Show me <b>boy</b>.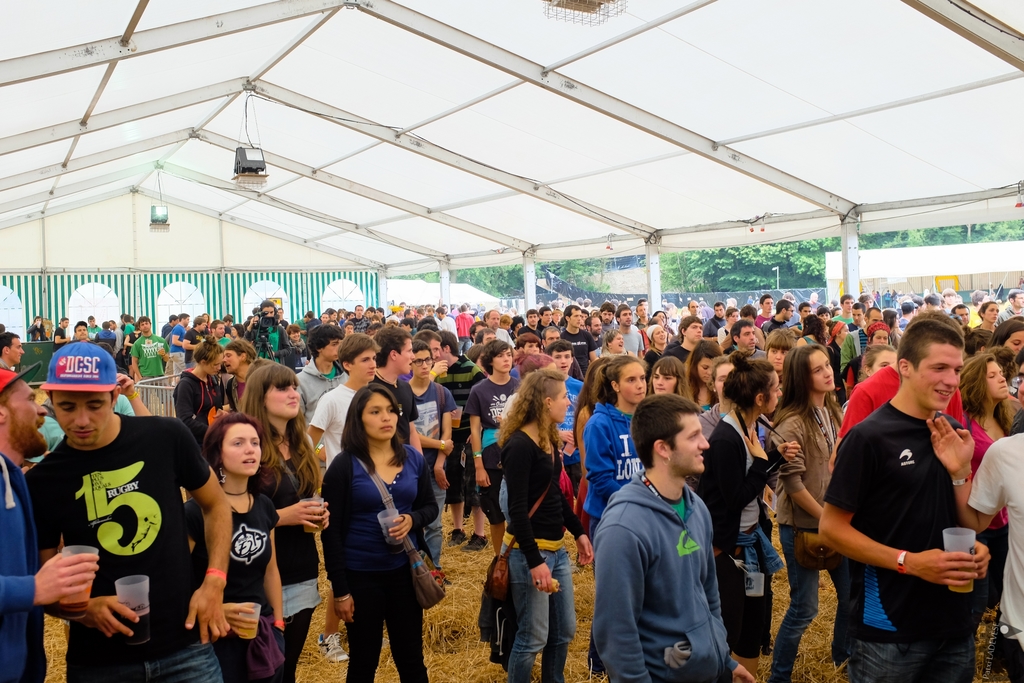
<b>boy</b> is here: {"left": 757, "top": 297, "right": 797, "bottom": 336}.
